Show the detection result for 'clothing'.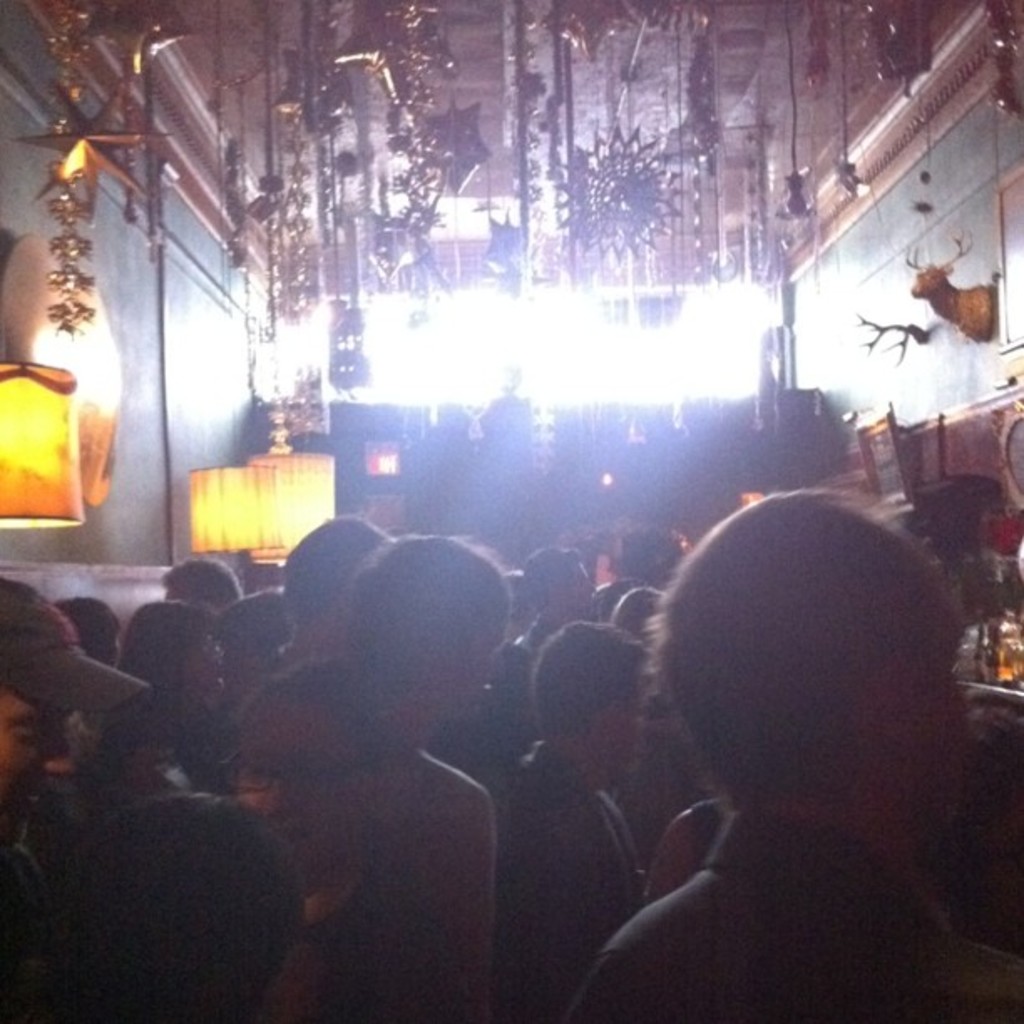
(693, 795, 721, 860).
